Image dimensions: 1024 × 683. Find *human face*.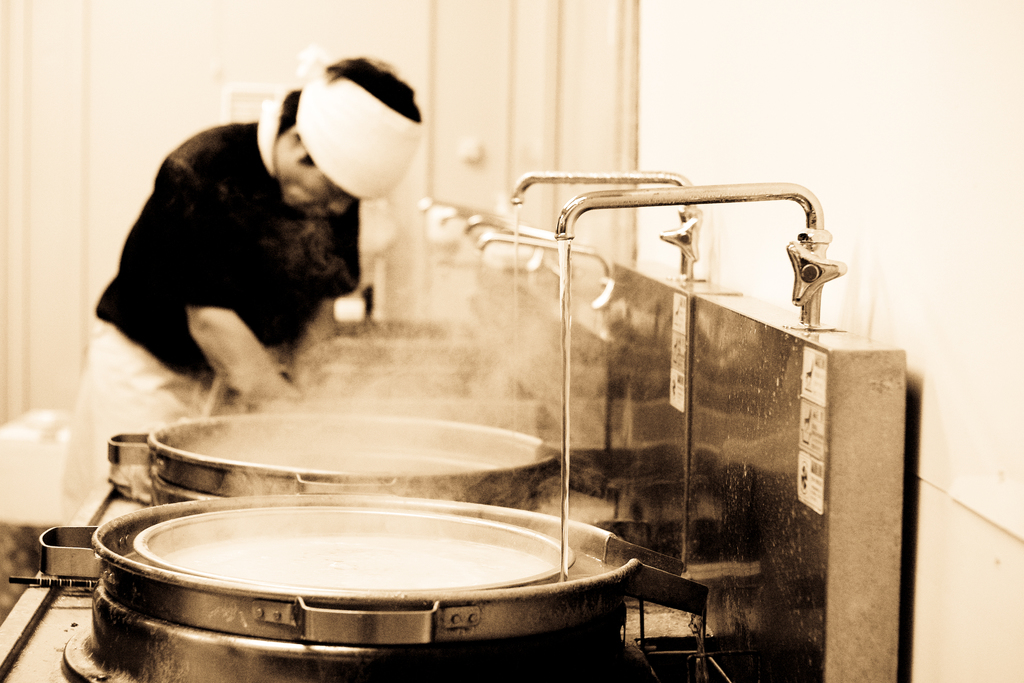
left=285, top=152, right=350, bottom=220.
